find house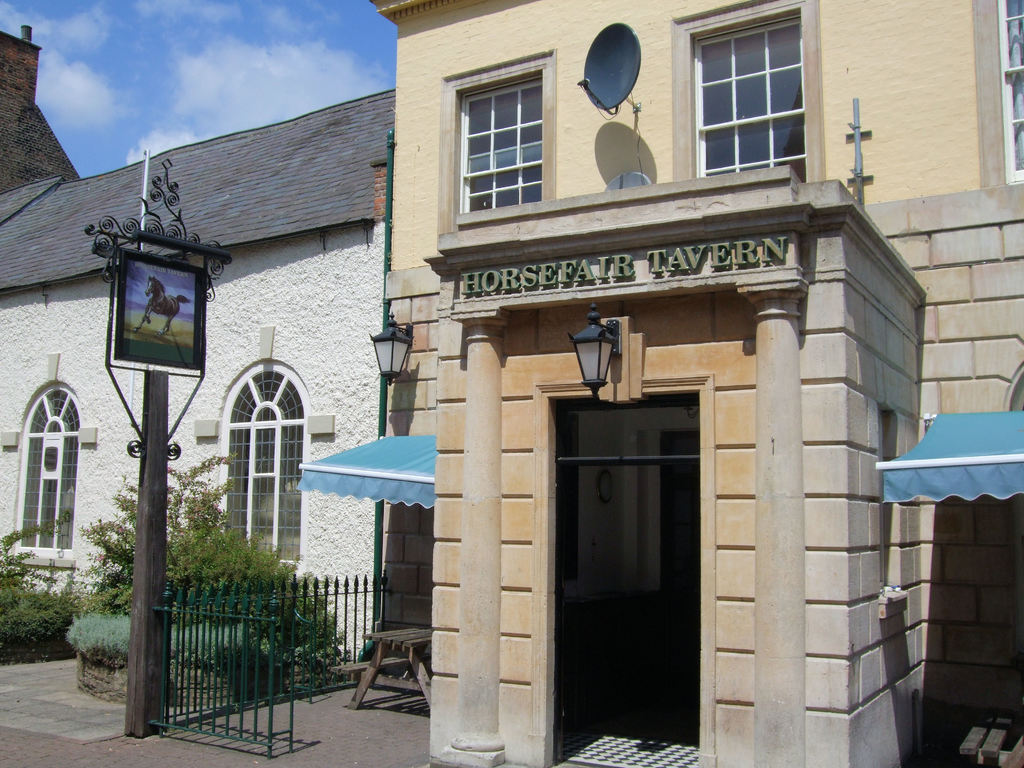
crop(35, 7, 984, 714)
